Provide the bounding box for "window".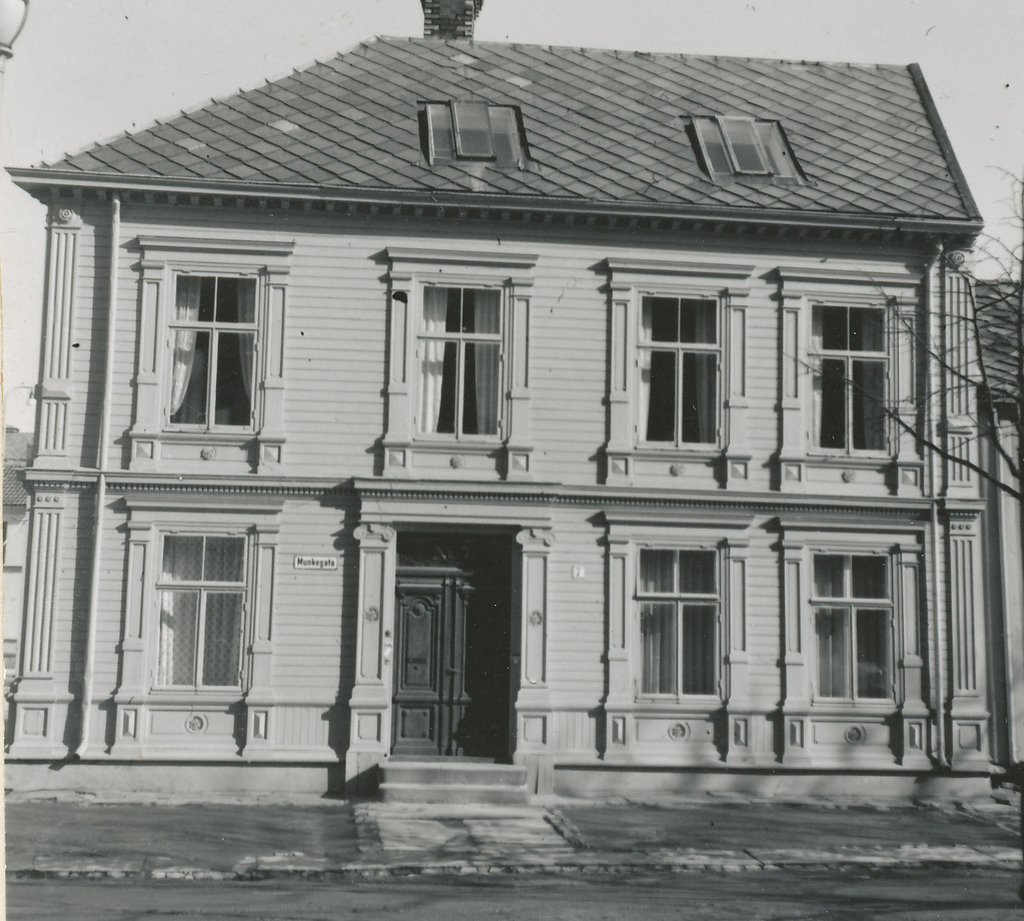
[left=130, top=232, right=297, bottom=441].
